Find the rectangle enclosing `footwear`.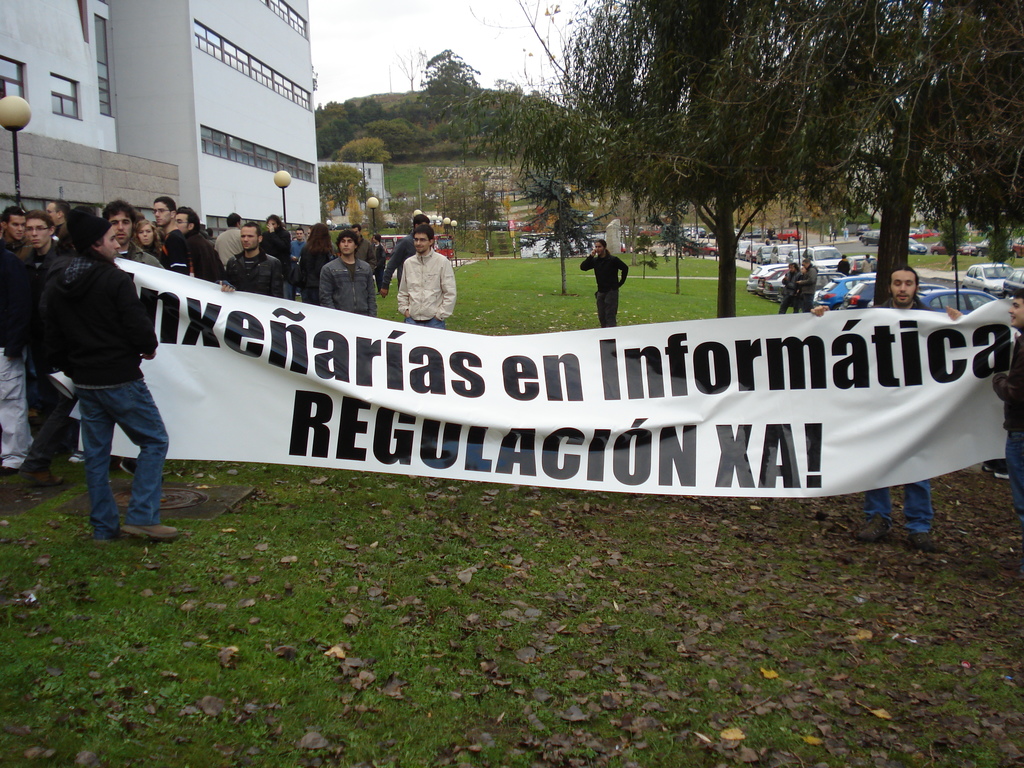
<box>119,525,180,538</box>.
